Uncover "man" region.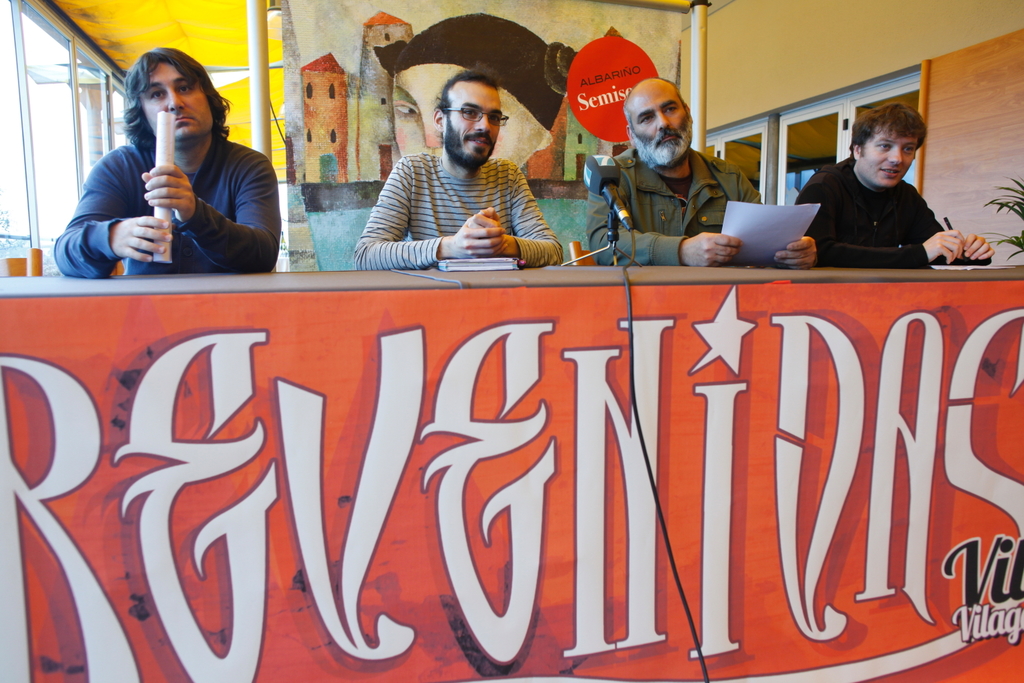
Uncovered: 792, 100, 995, 272.
